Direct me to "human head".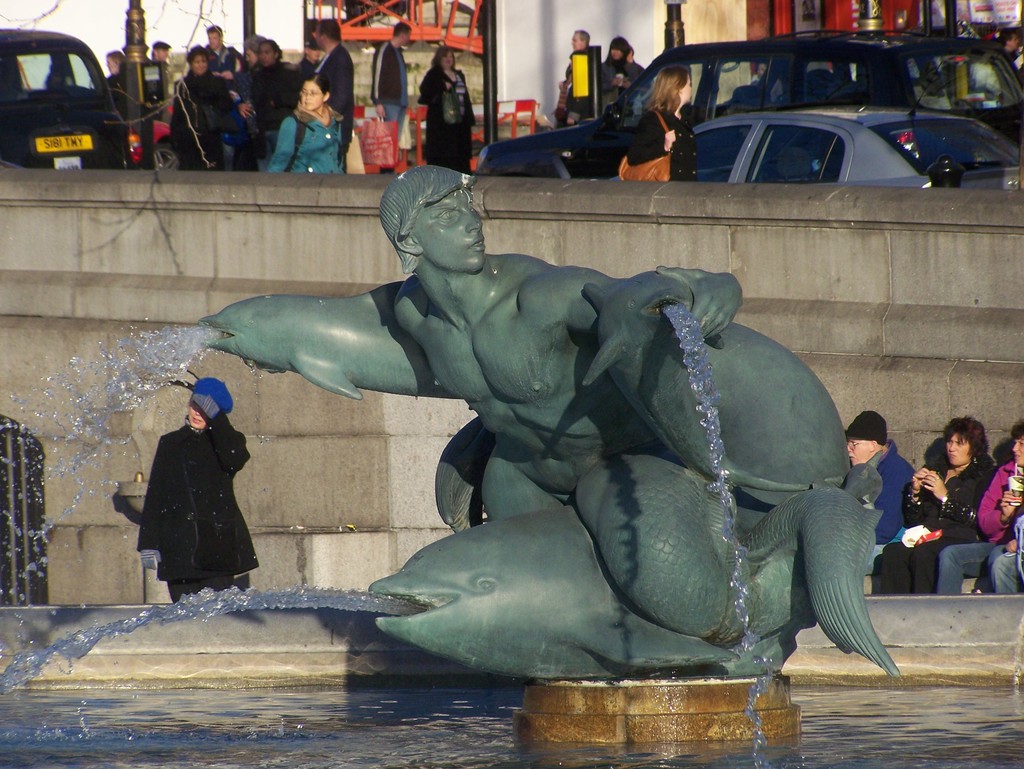
Direction: l=300, t=75, r=332, b=111.
